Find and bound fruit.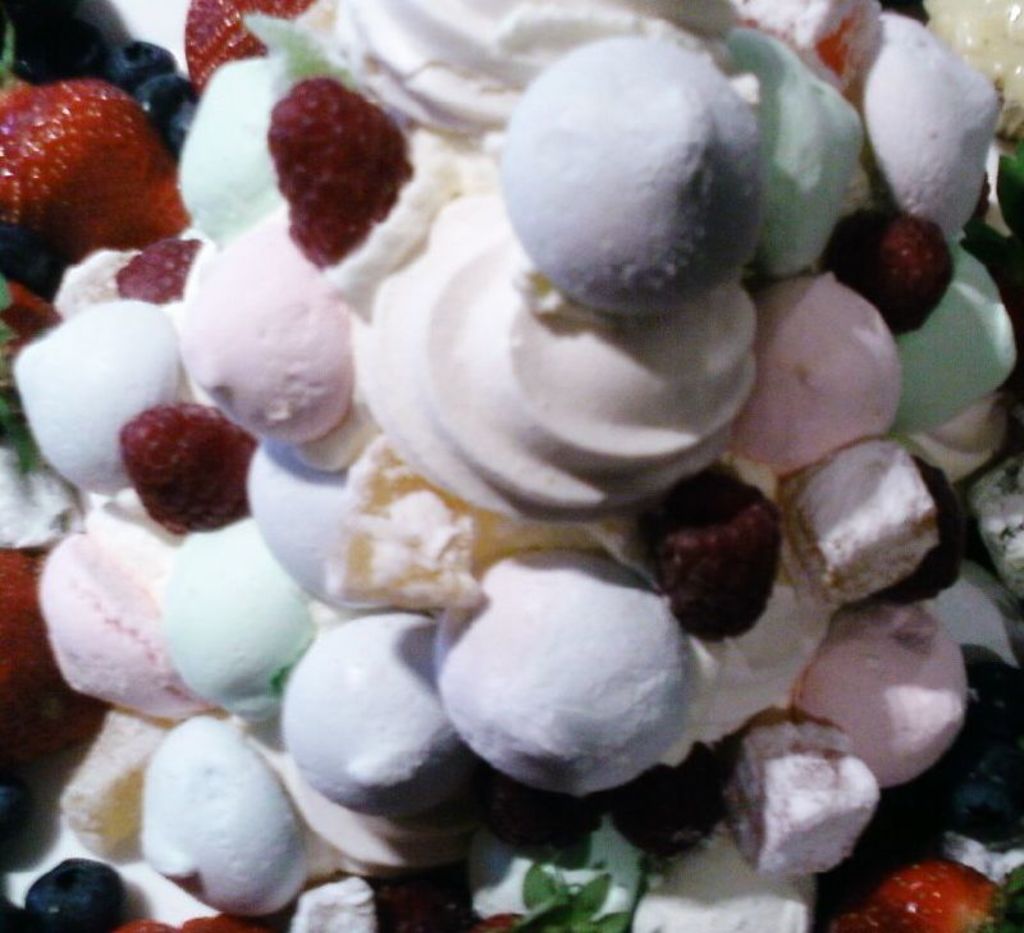
Bound: (4,64,175,256).
